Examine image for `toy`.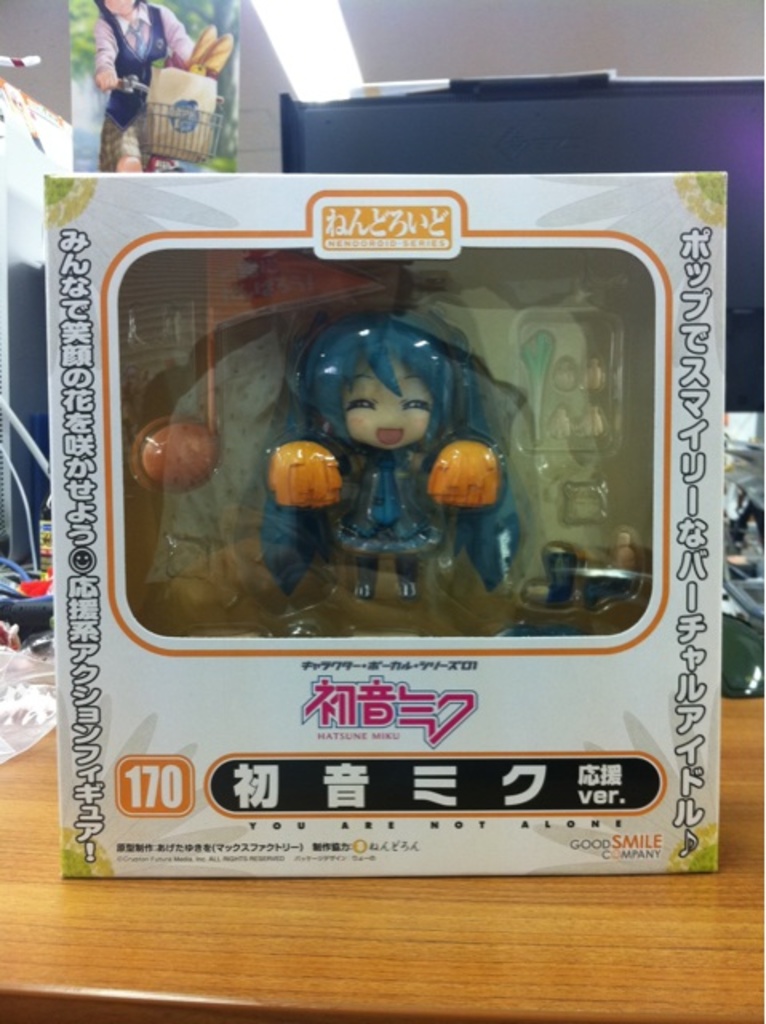
Examination result: 501, 622, 584, 637.
